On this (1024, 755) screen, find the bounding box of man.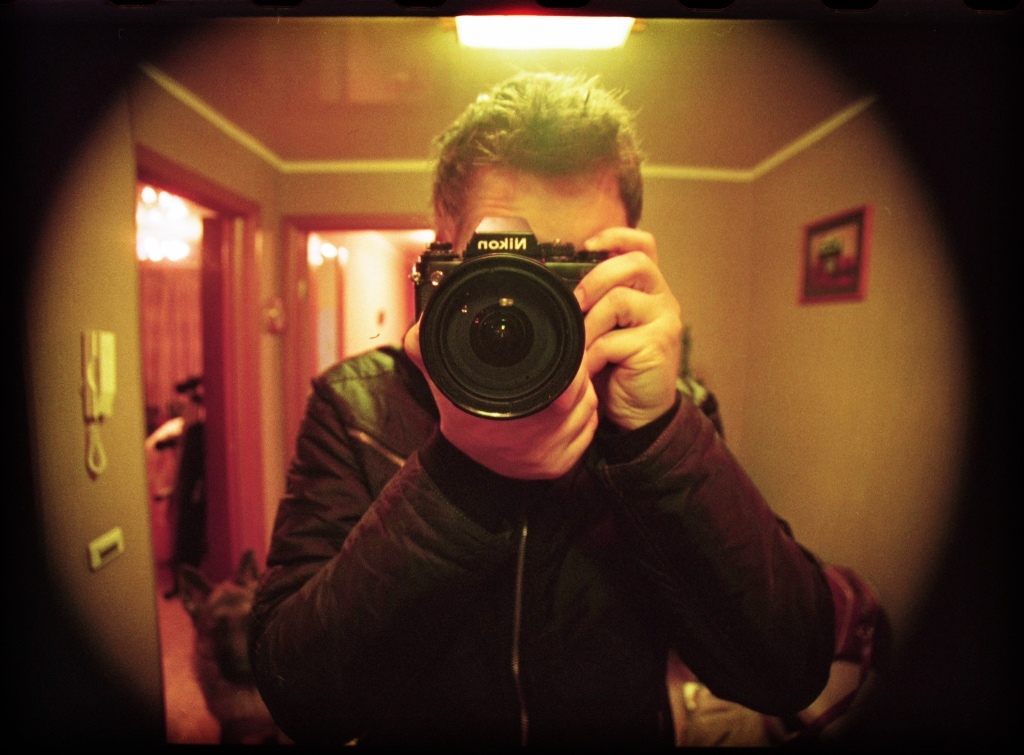
Bounding box: bbox(213, 150, 874, 705).
